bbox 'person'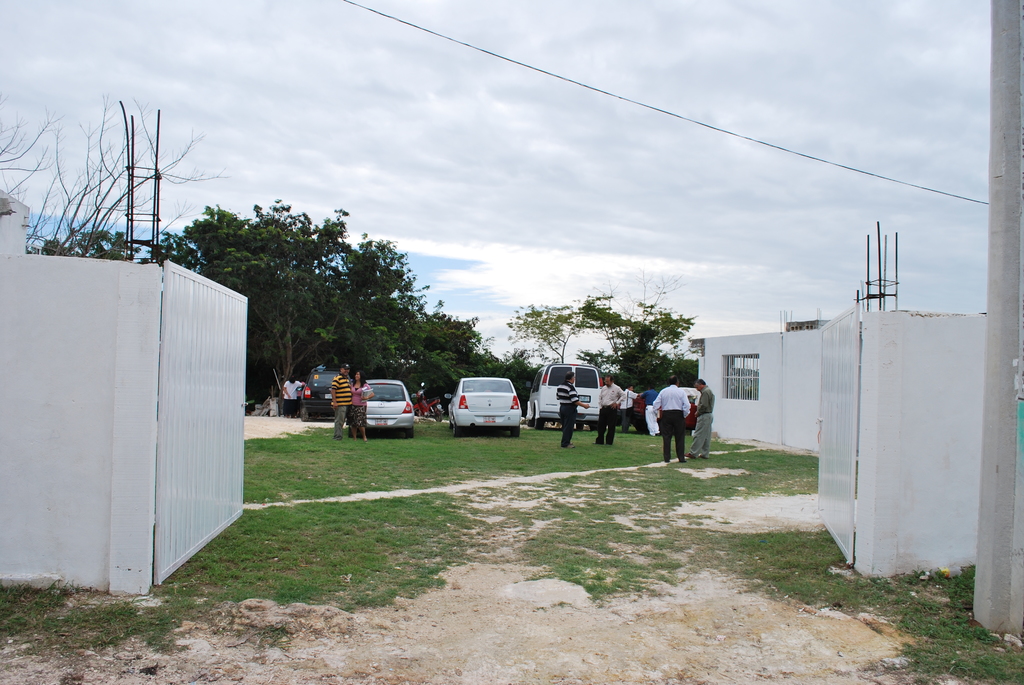
l=333, t=361, r=350, b=437
